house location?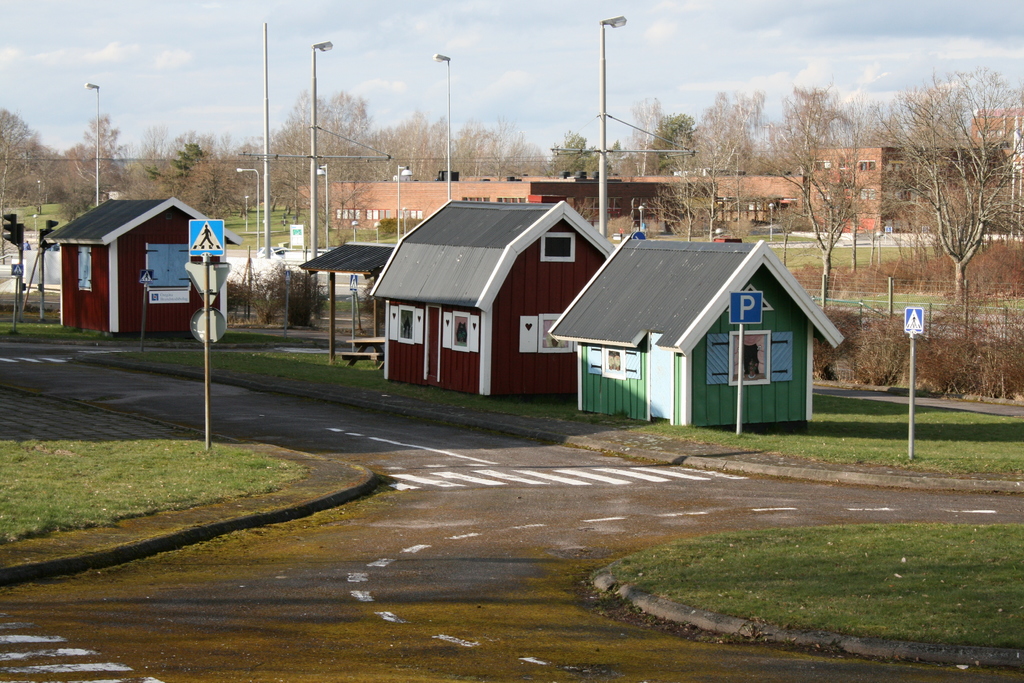
BBox(970, 105, 1023, 136)
